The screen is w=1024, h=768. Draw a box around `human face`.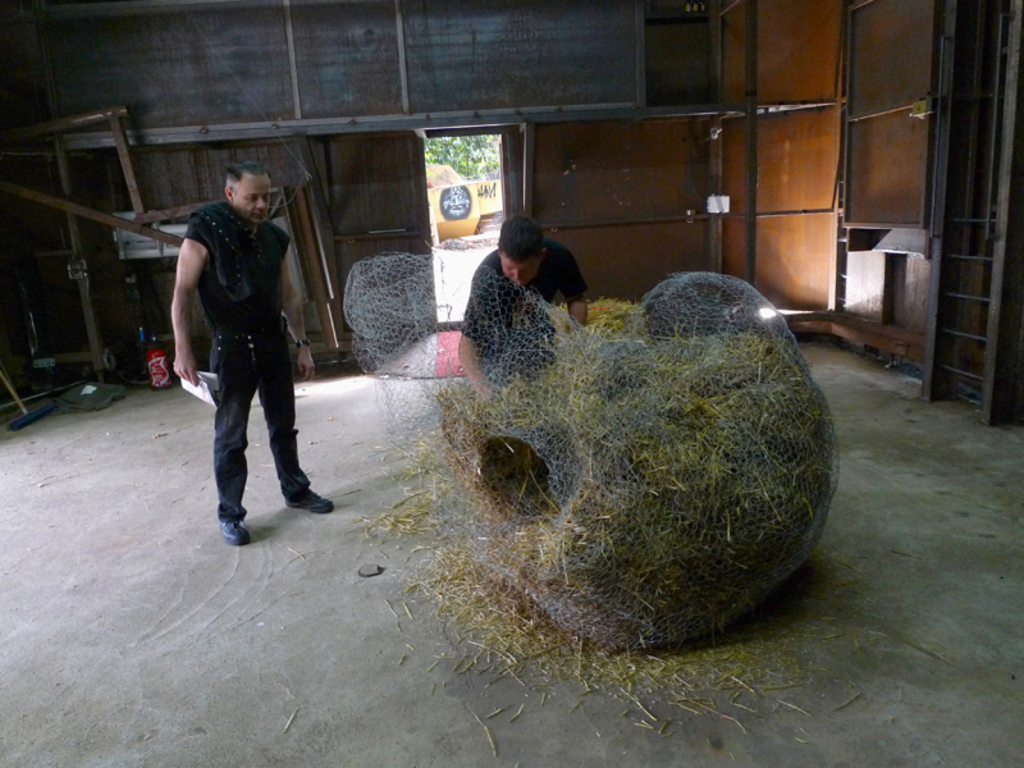
500, 257, 540, 285.
